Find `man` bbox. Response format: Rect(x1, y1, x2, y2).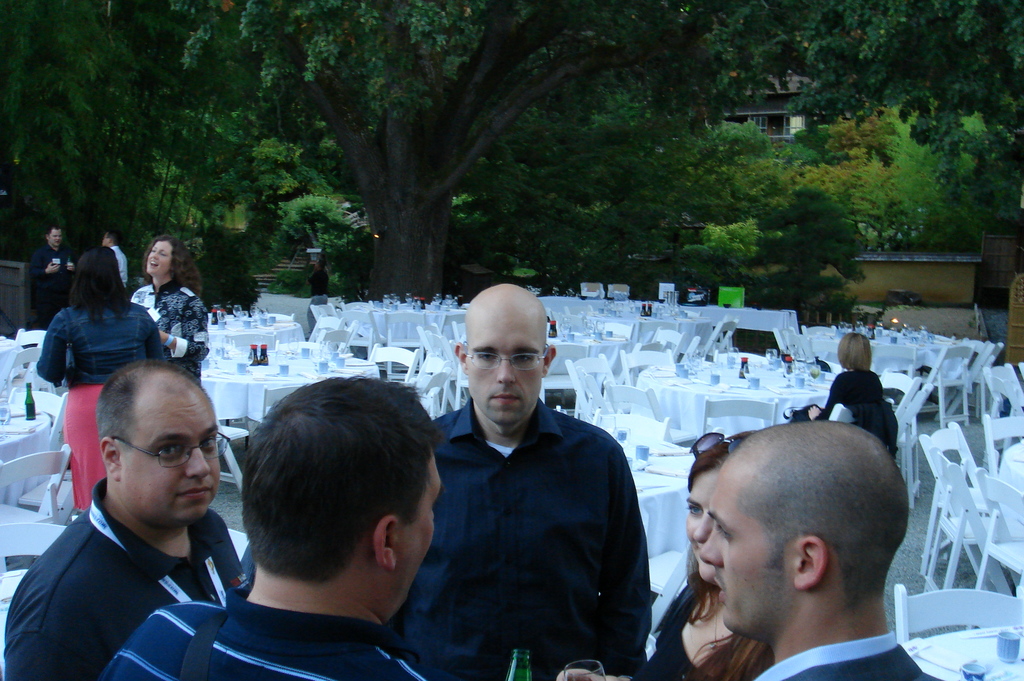
Rect(105, 365, 468, 679).
